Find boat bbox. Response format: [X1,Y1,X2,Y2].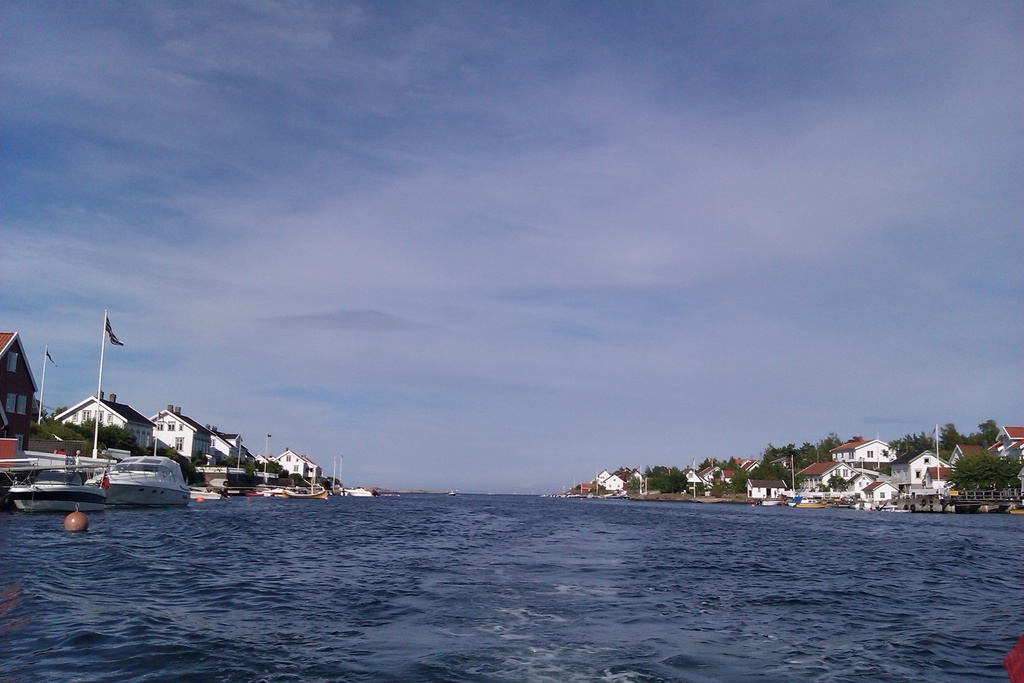
[829,498,854,508].
